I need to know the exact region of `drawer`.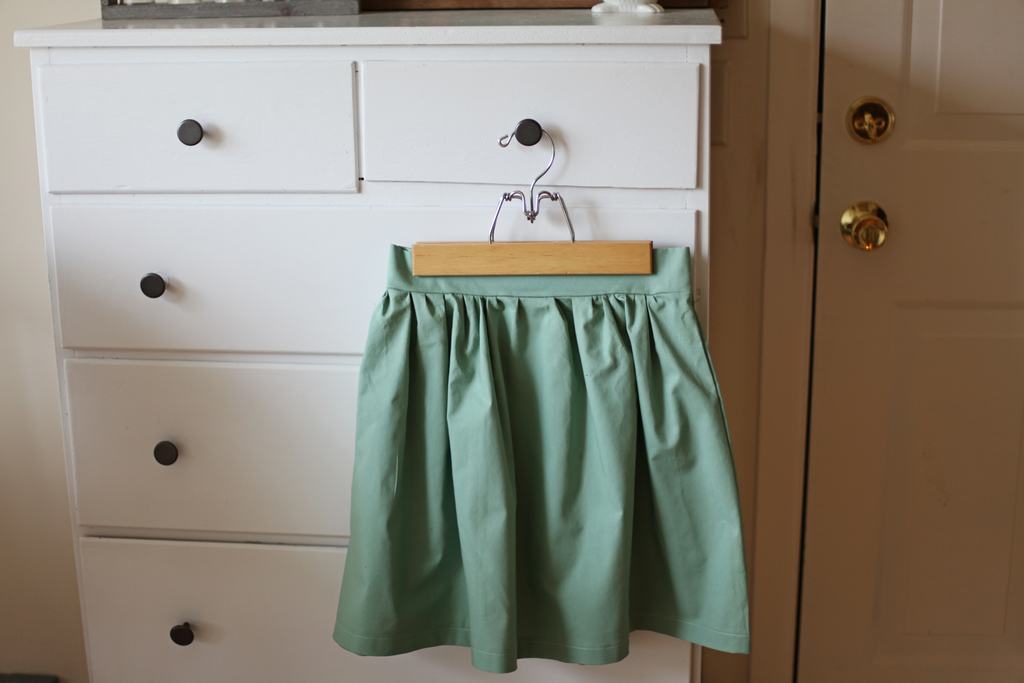
Region: <bbox>76, 536, 689, 682</bbox>.
